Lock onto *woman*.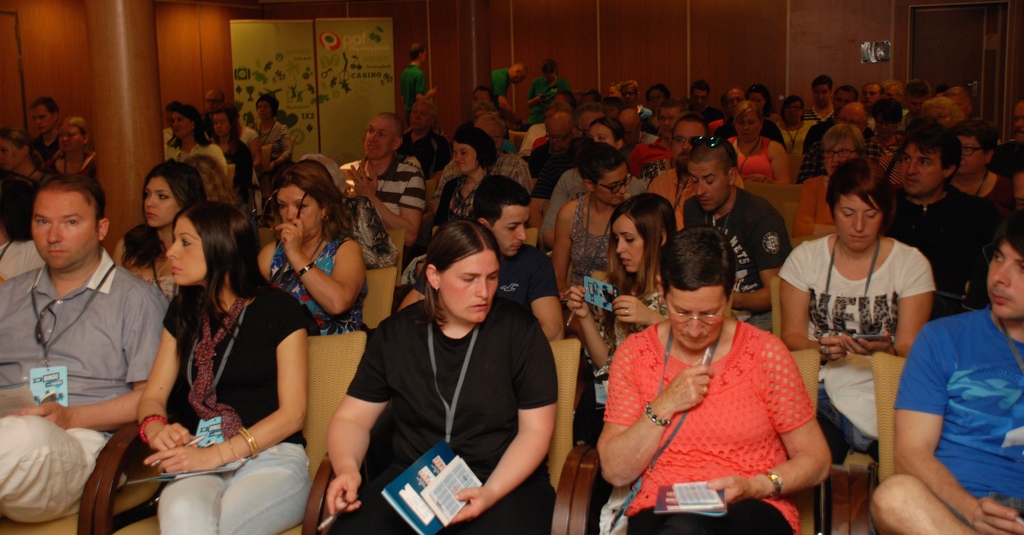
Locked: (778,153,918,459).
